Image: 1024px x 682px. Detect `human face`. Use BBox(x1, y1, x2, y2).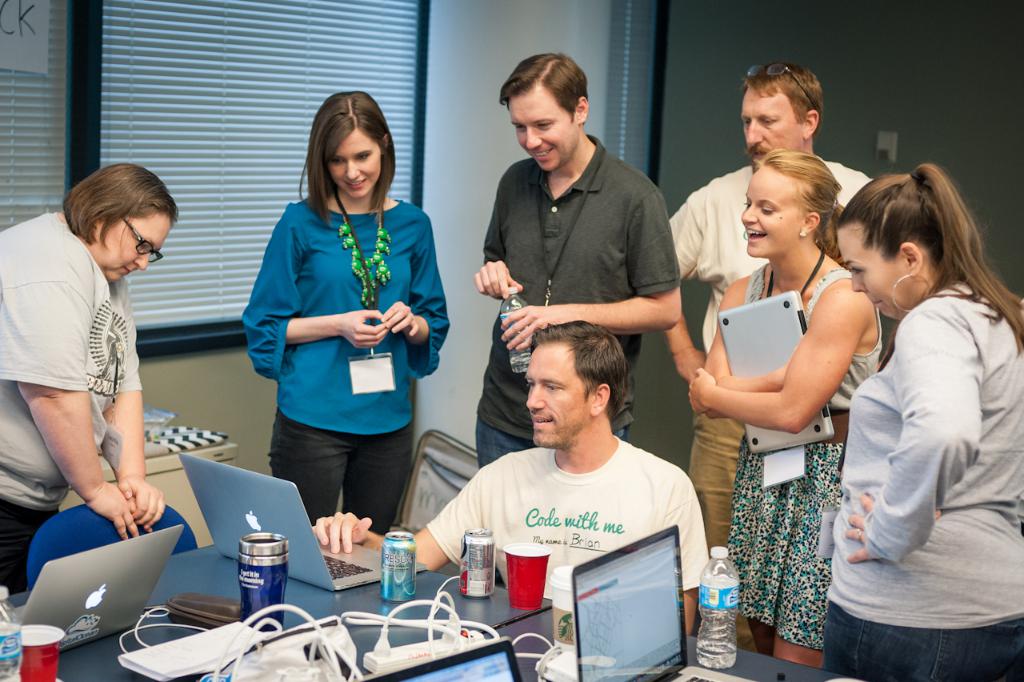
BBox(833, 221, 912, 315).
